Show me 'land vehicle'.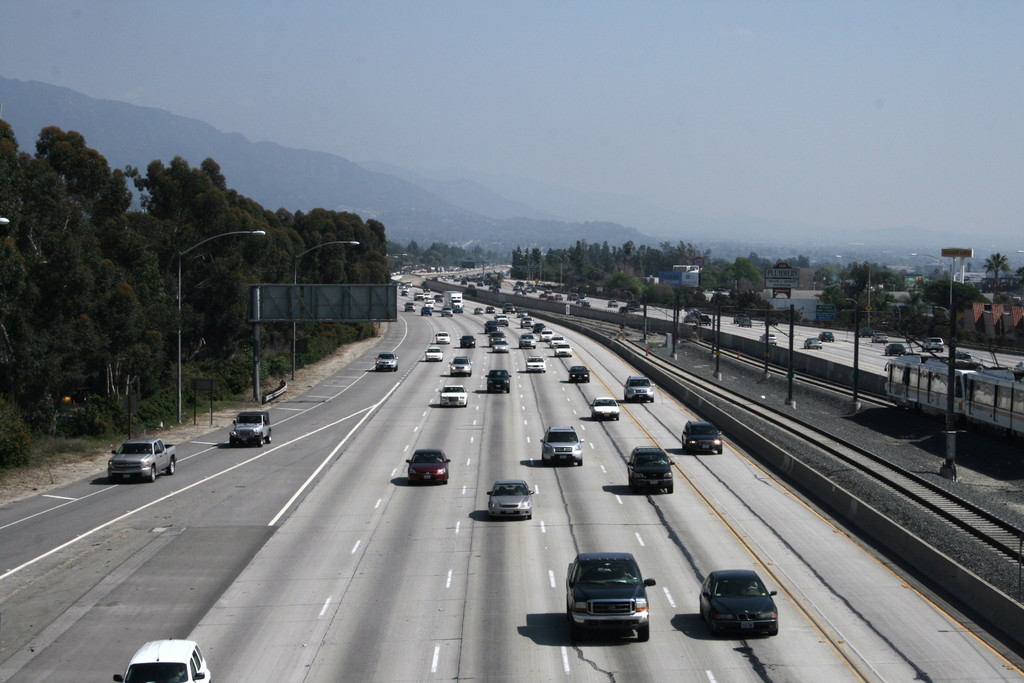
'land vehicle' is here: [left=449, top=354, right=472, bottom=377].
